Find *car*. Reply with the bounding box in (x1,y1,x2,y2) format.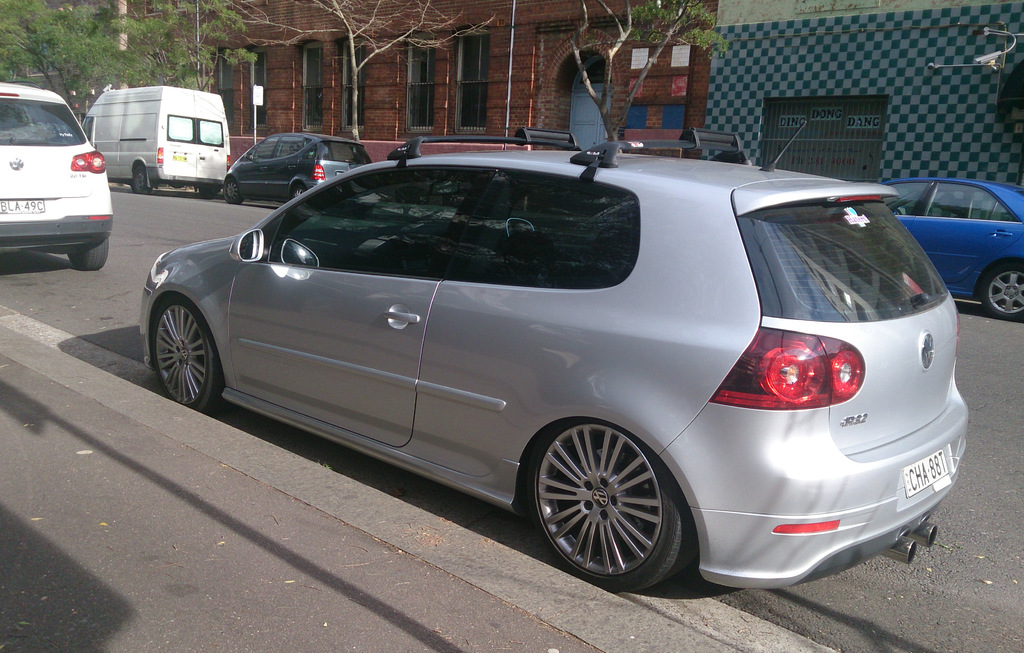
(224,137,372,200).
